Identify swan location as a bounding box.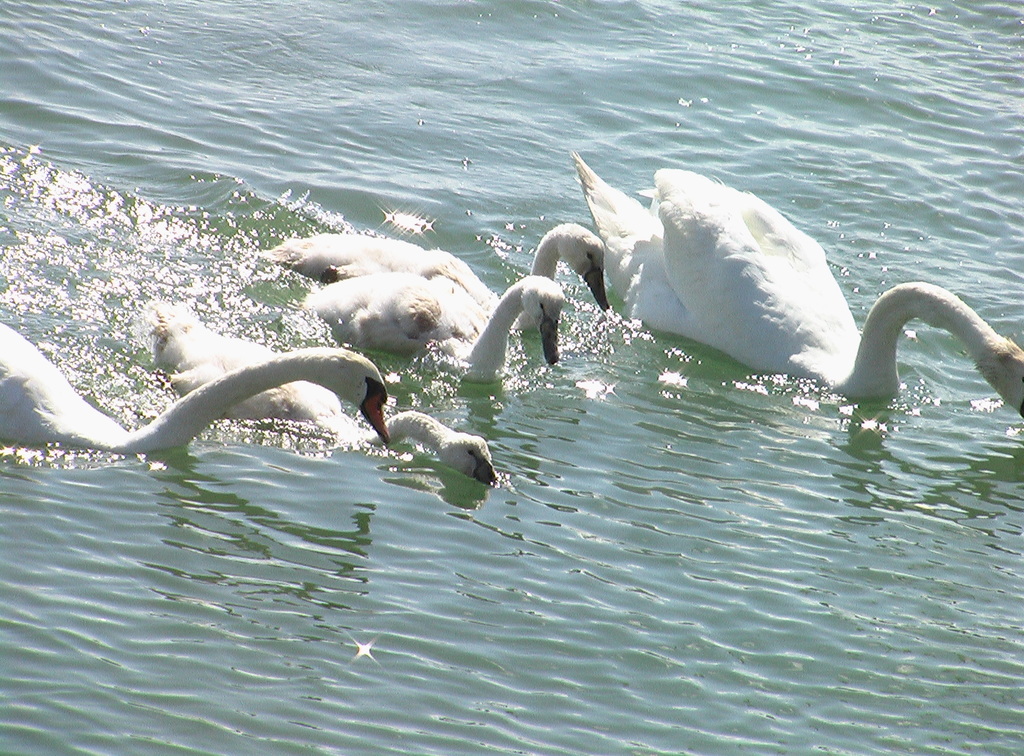
crop(144, 307, 509, 493).
